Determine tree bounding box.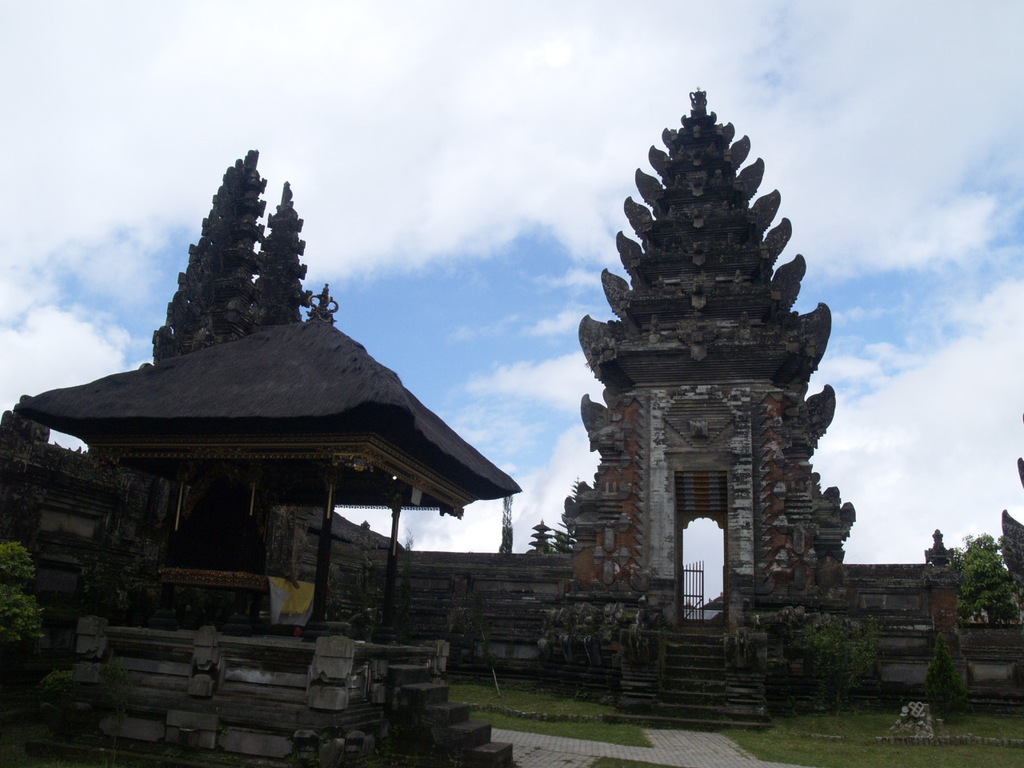
Determined: detection(948, 534, 1023, 626).
